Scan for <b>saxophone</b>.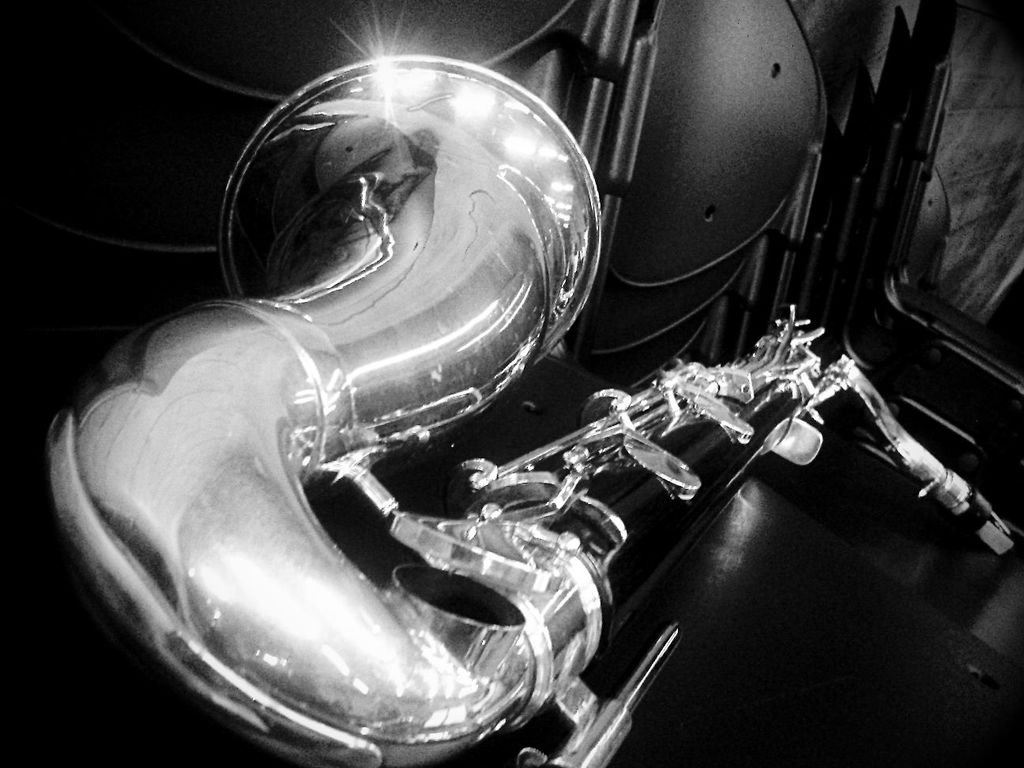
Scan result: <region>47, 50, 1014, 767</region>.
